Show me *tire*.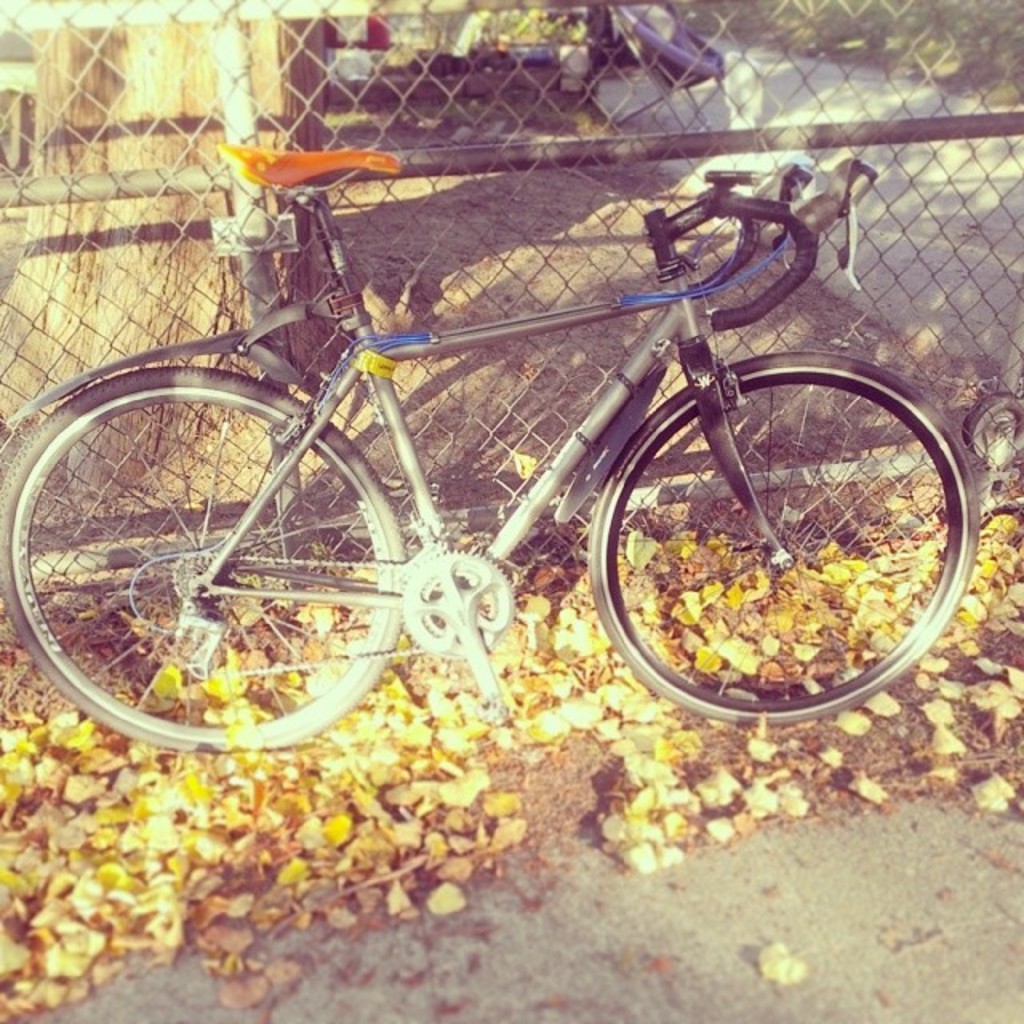
*tire* is here: {"left": 0, "top": 371, "right": 392, "bottom": 749}.
